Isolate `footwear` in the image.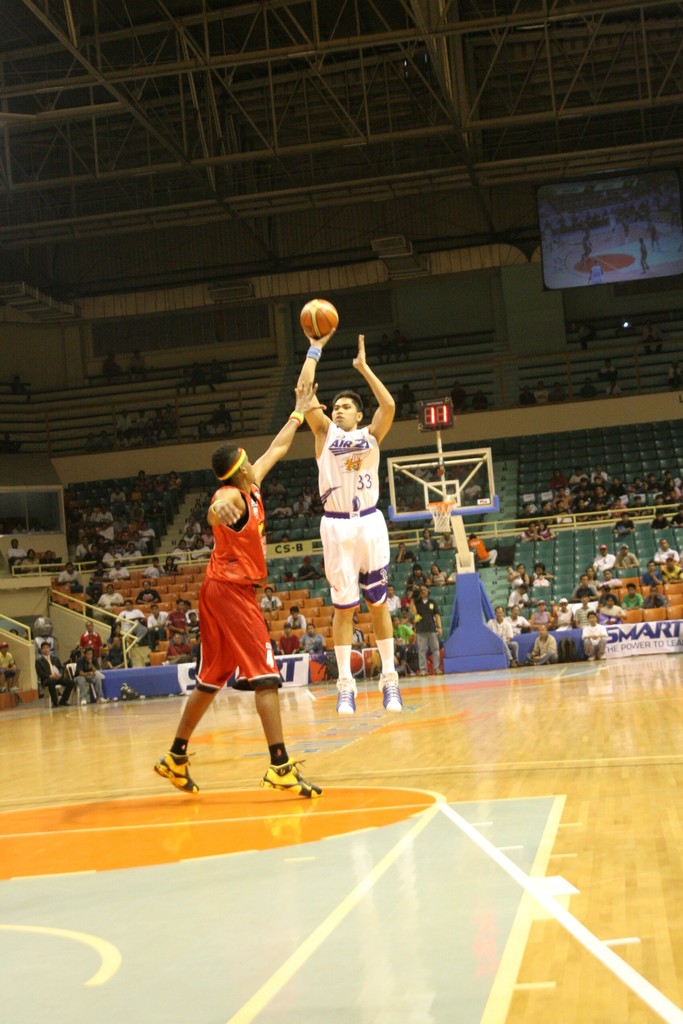
Isolated region: bbox=(331, 672, 358, 719).
